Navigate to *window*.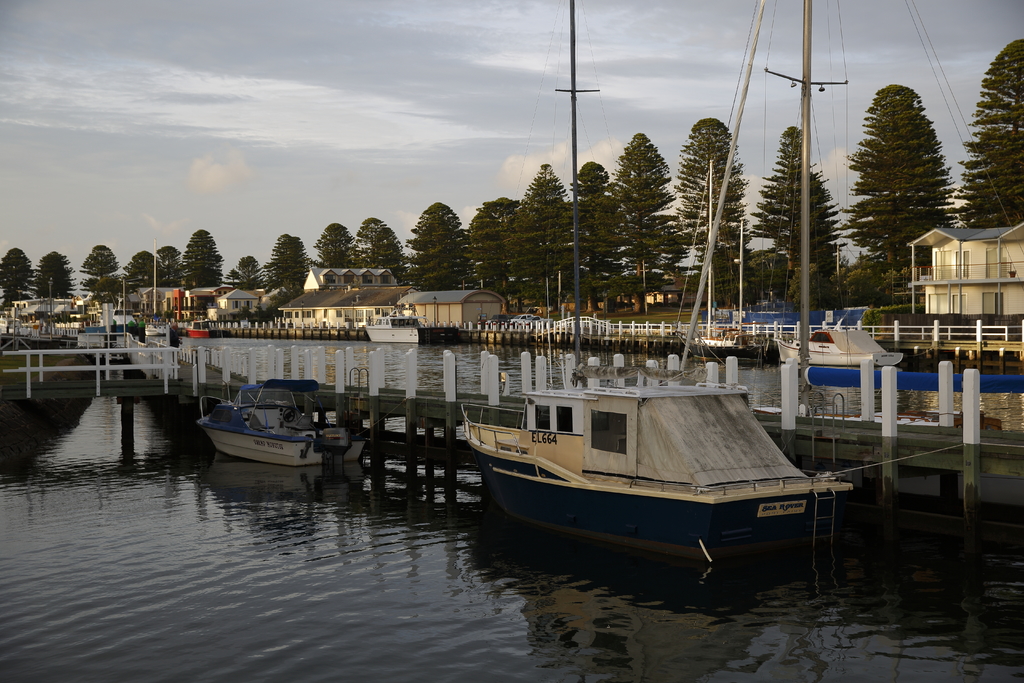
Navigation target: select_region(246, 299, 255, 309).
